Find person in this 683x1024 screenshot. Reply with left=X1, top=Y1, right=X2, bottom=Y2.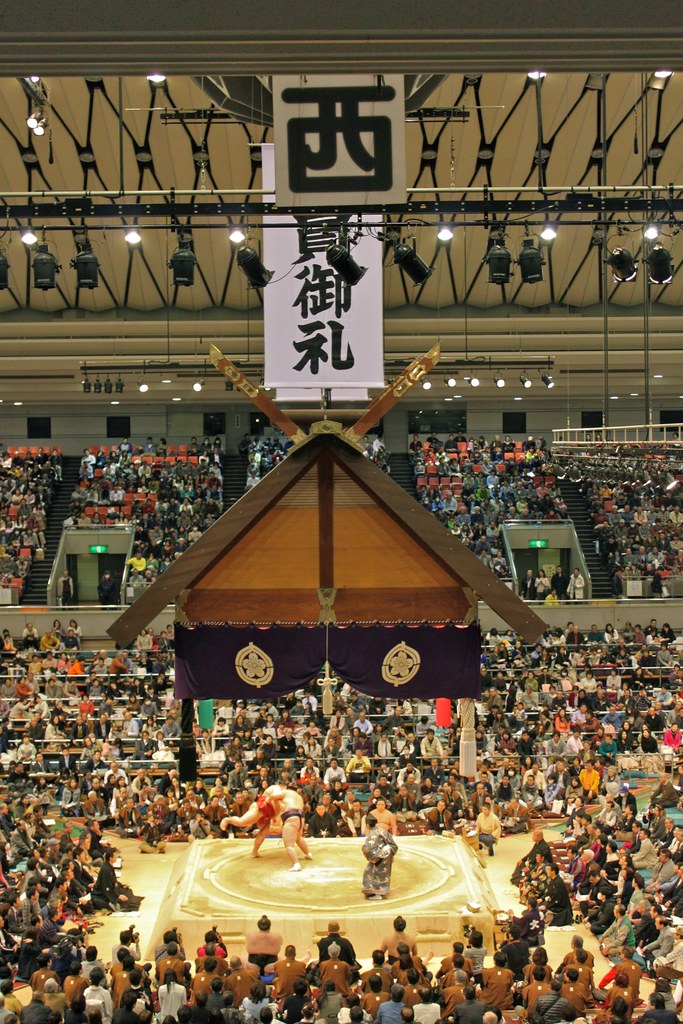
left=378, top=917, right=418, bottom=966.
